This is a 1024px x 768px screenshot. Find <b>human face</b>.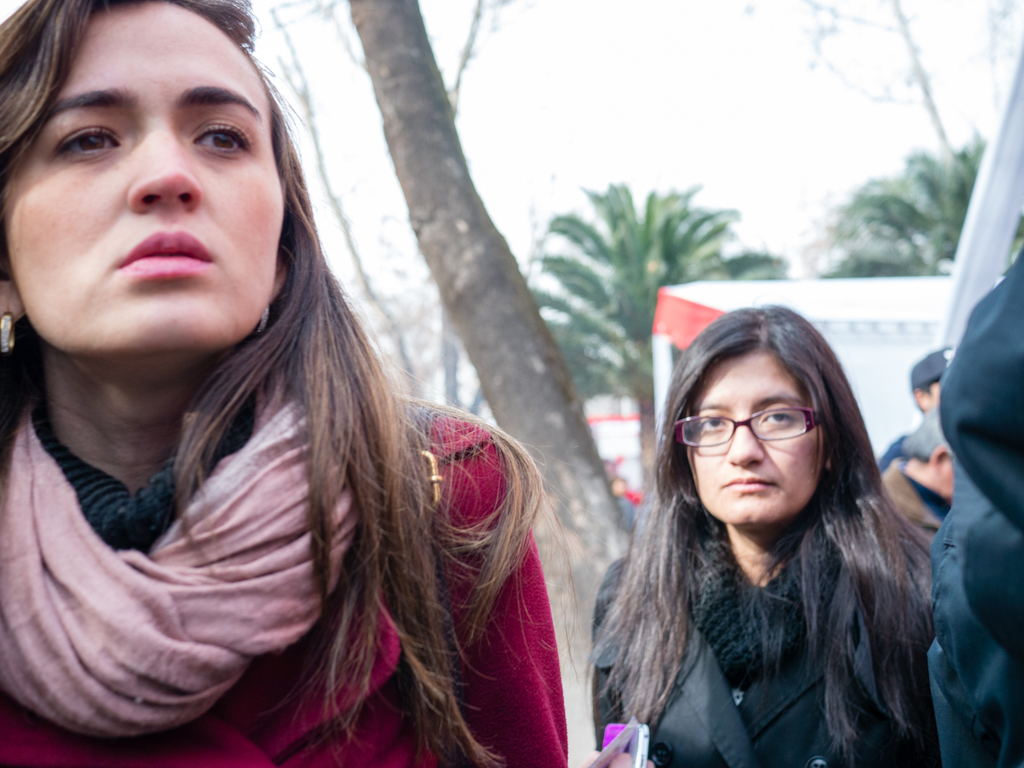
Bounding box: bbox(0, 0, 287, 355).
